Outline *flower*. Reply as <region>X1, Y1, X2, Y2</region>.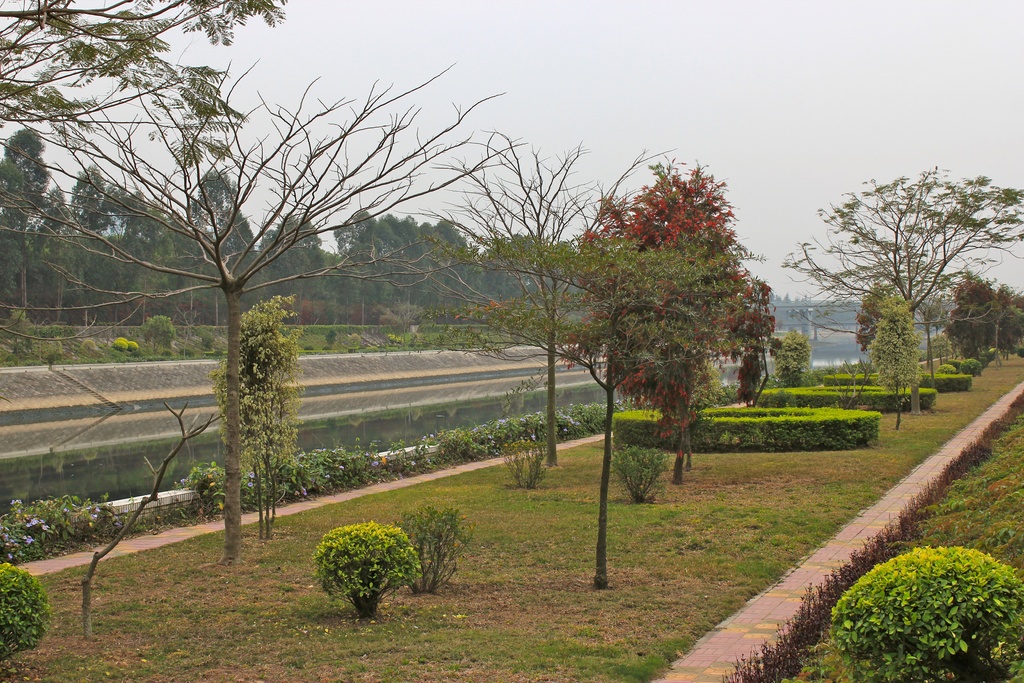
<region>246, 481, 252, 488</region>.
